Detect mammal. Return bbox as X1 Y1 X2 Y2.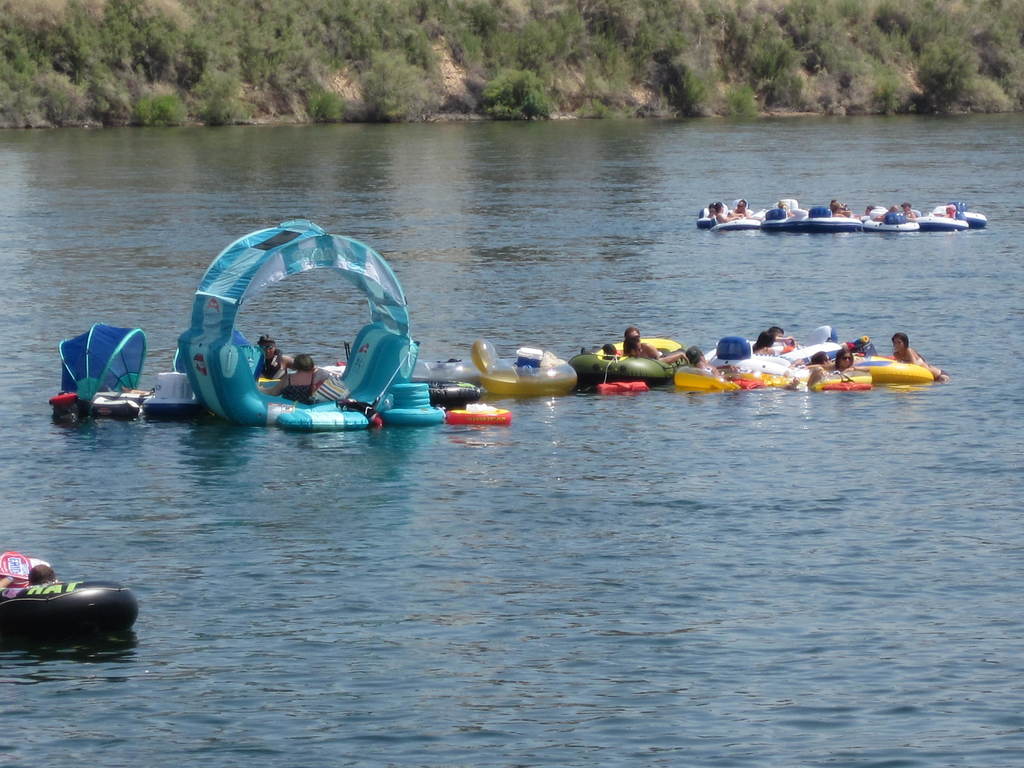
717 202 743 222.
